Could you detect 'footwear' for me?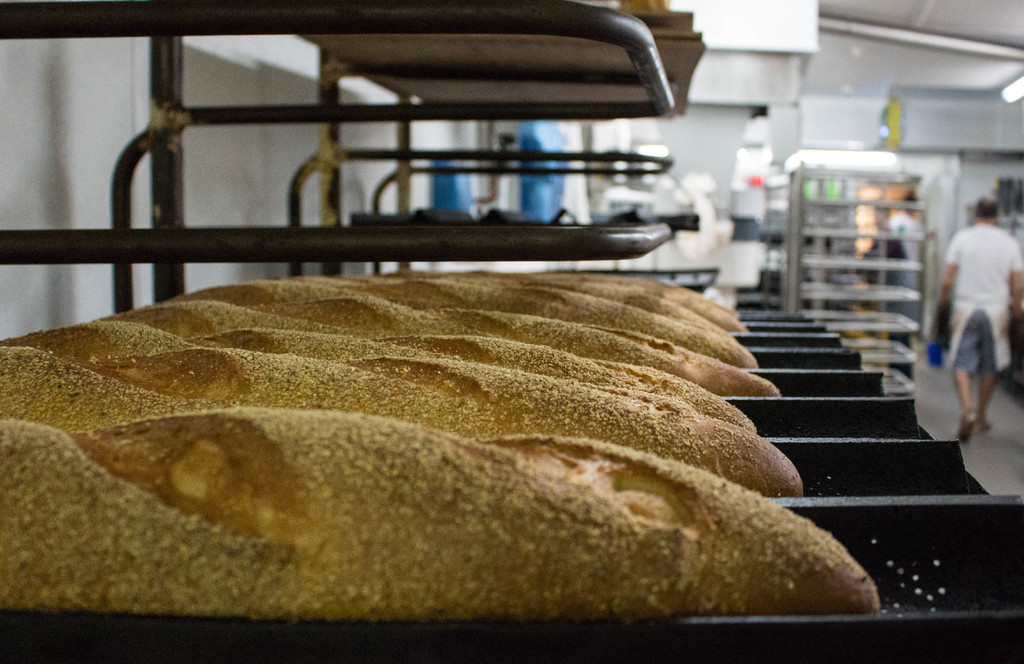
Detection result: (957, 410, 977, 444).
